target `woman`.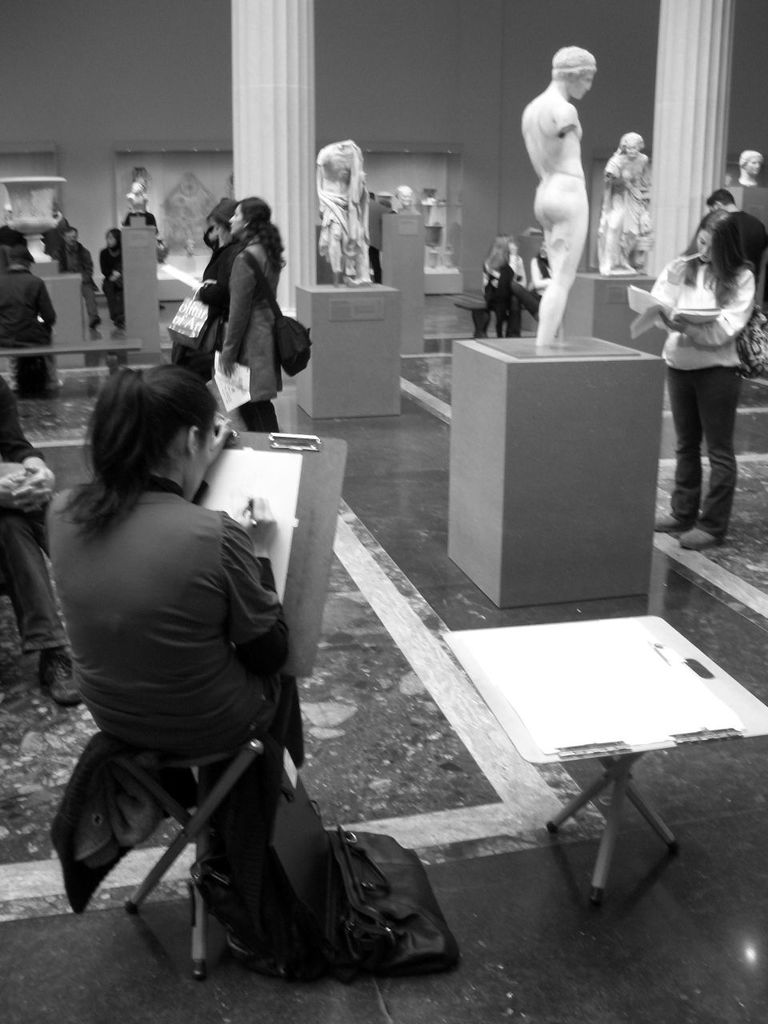
Target region: [x1=207, y1=198, x2=286, y2=441].
